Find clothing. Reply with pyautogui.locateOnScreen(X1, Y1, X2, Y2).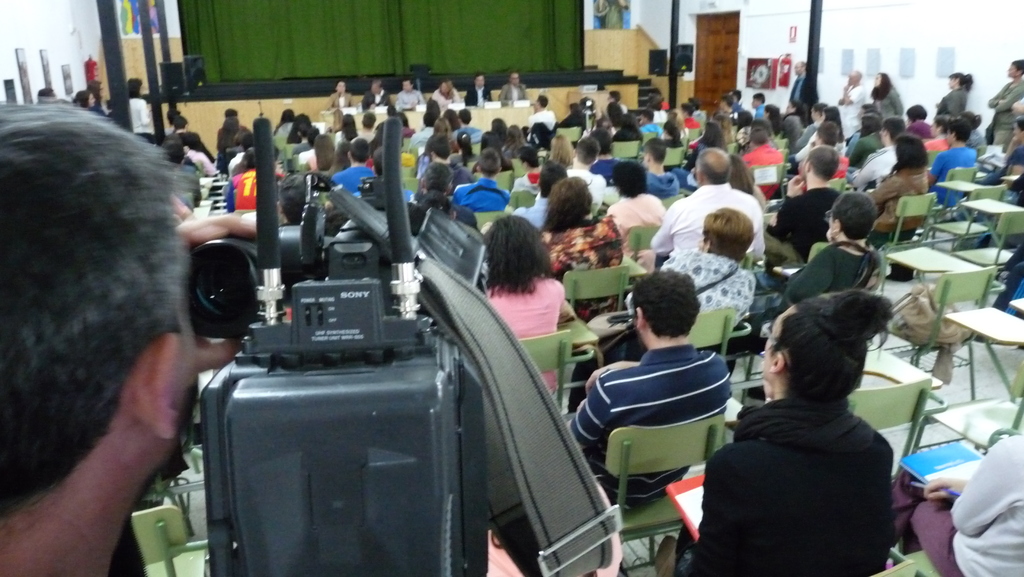
pyautogui.locateOnScreen(412, 182, 463, 227).
